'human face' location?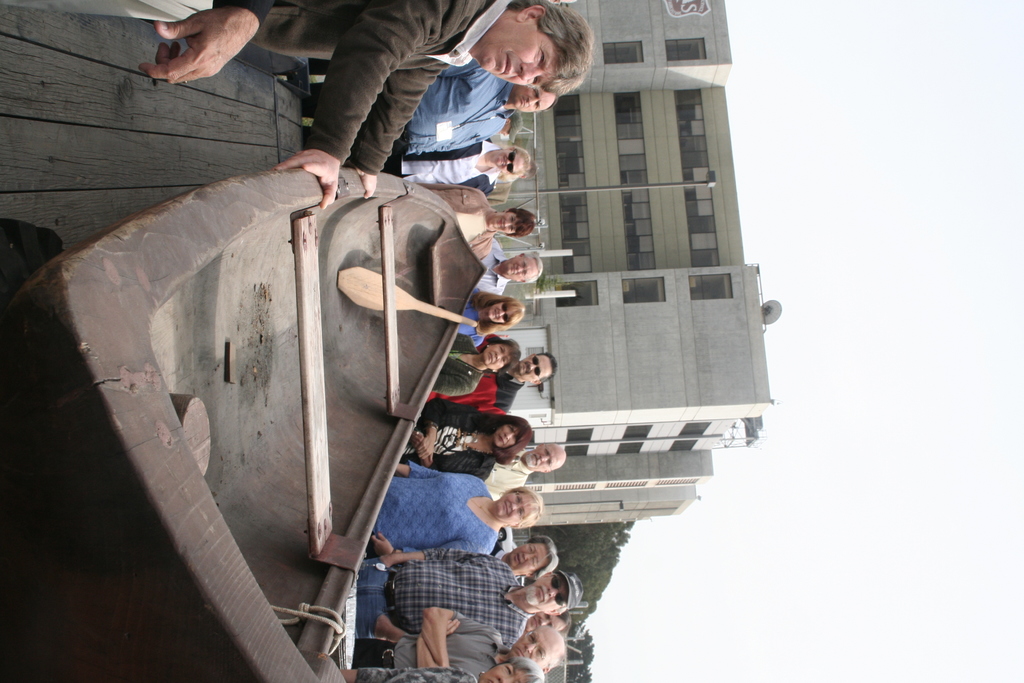
crop(525, 444, 564, 473)
